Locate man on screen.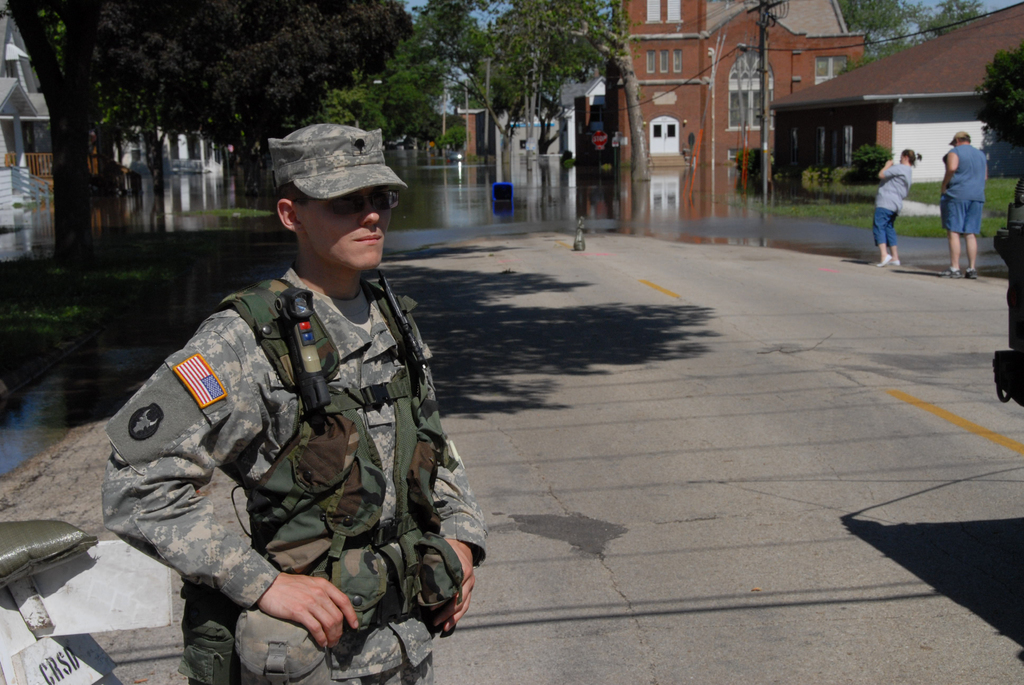
On screen at (938,130,988,277).
